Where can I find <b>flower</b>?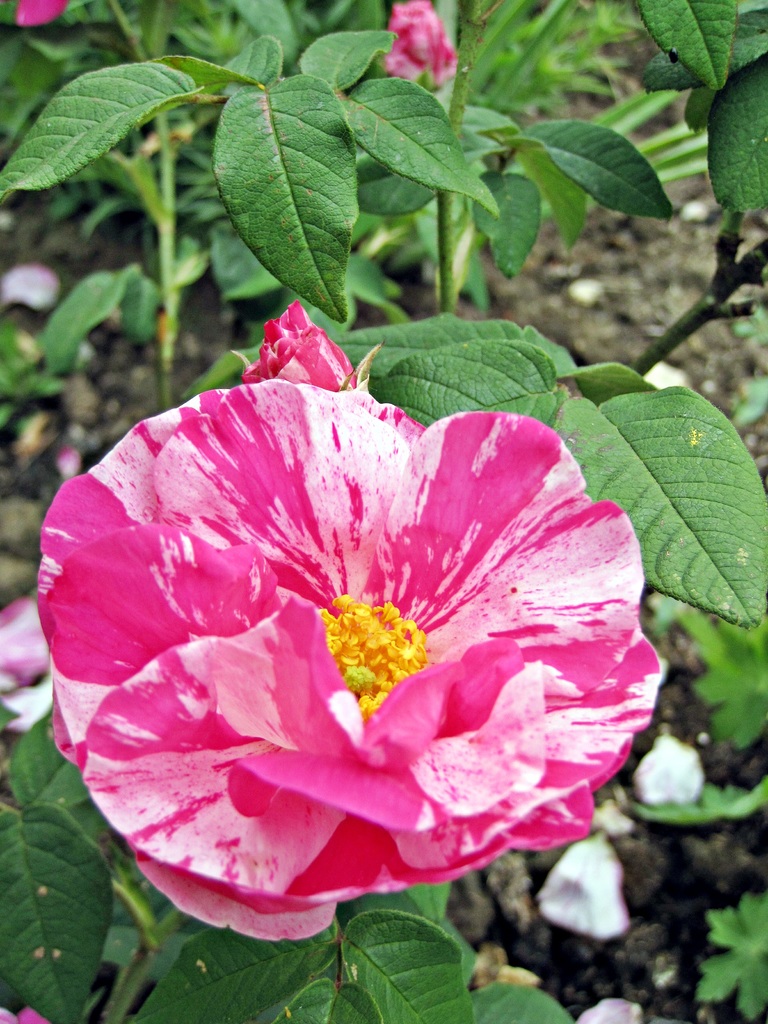
You can find it at rect(383, 0, 467, 85).
